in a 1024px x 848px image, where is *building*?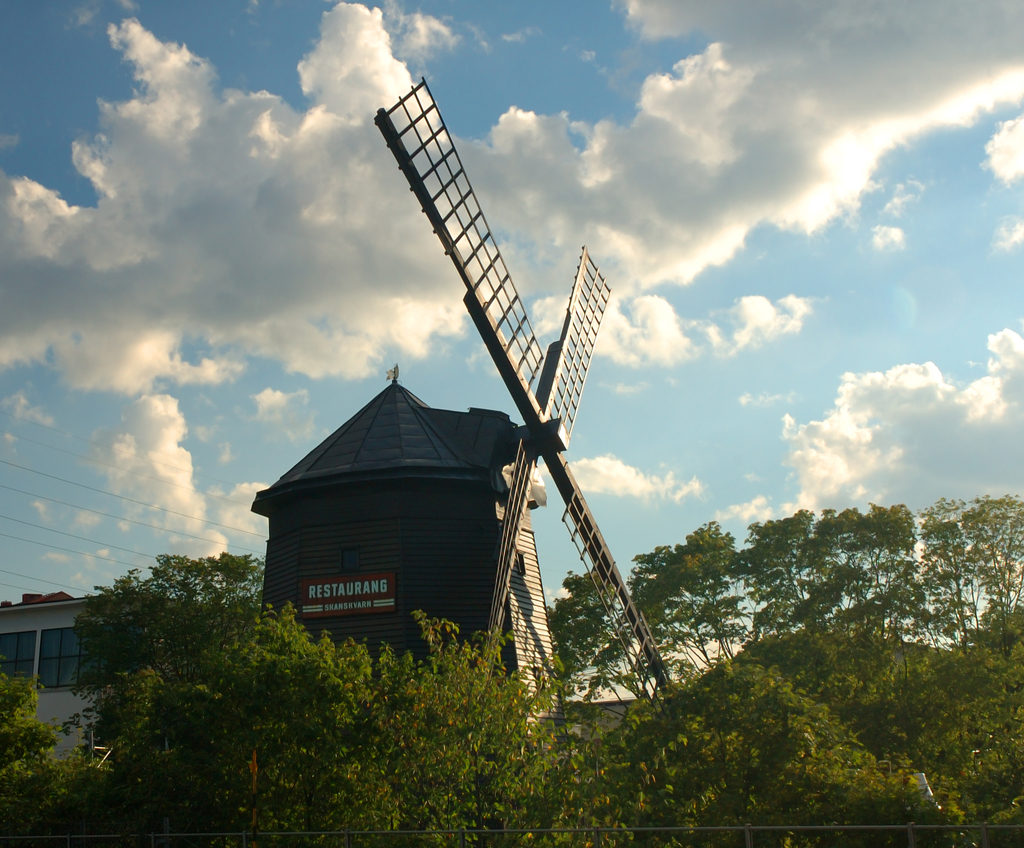
box(0, 591, 147, 771).
